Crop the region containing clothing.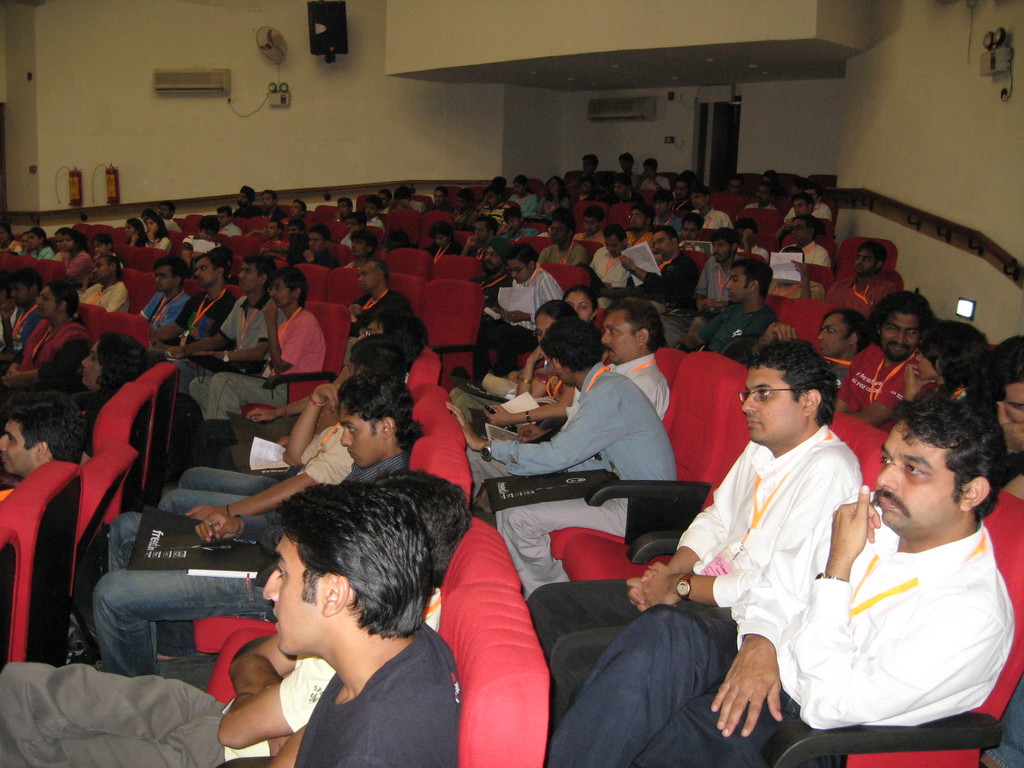
Crop region: bbox=(678, 306, 785, 356).
